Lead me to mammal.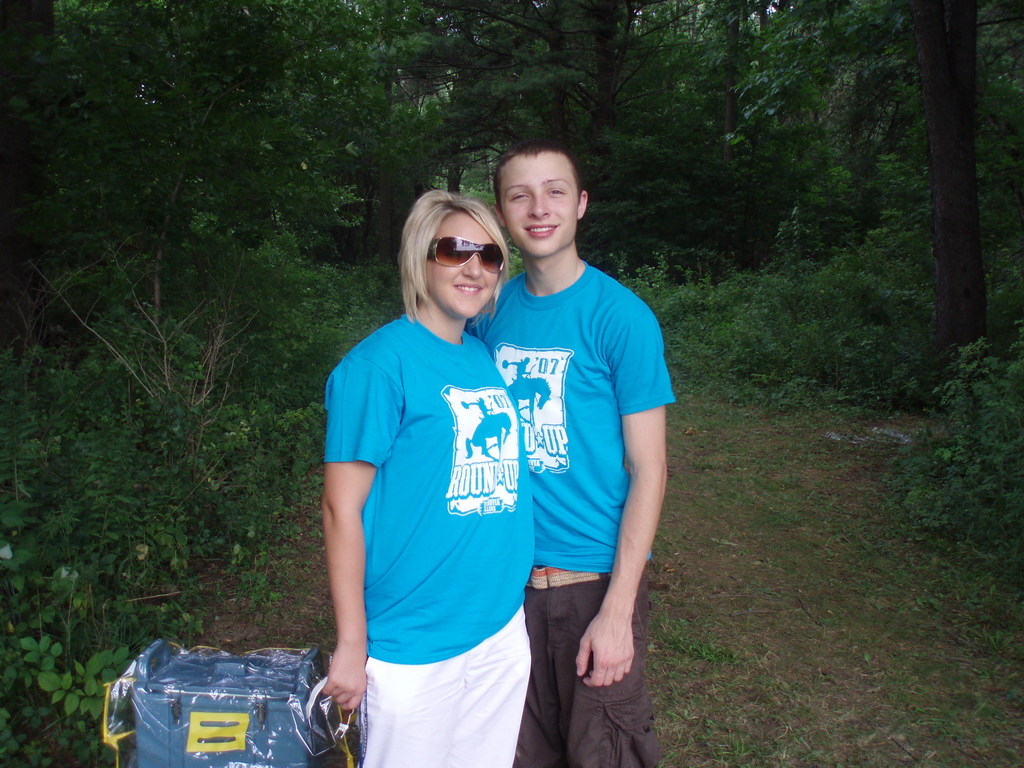
Lead to <bbox>305, 198, 569, 736</bbox>.
